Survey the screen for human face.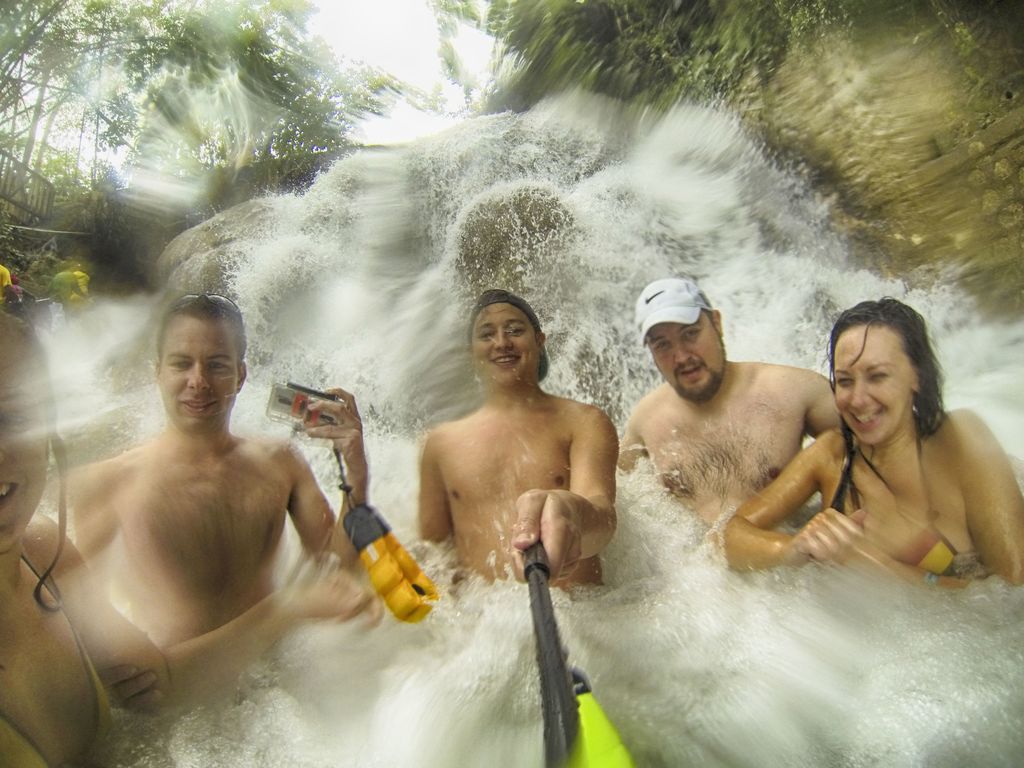
Survey found: locate(159, 308, 232, 438).
